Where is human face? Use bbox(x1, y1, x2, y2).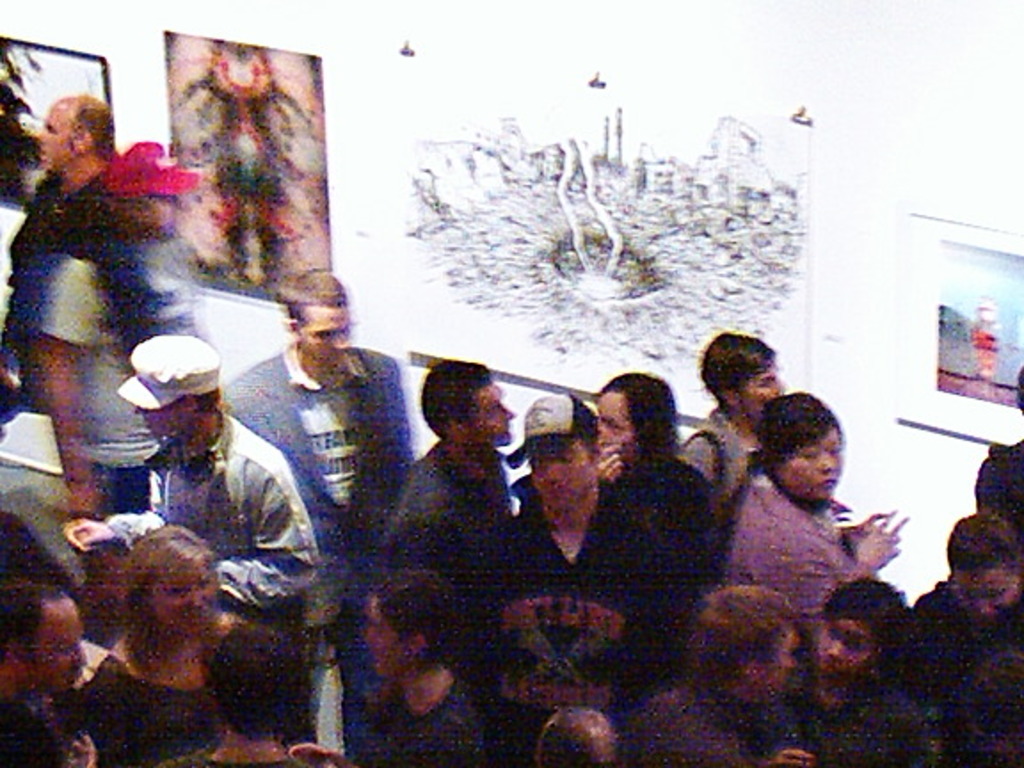
bbox(951, 569, 1019, 613).
